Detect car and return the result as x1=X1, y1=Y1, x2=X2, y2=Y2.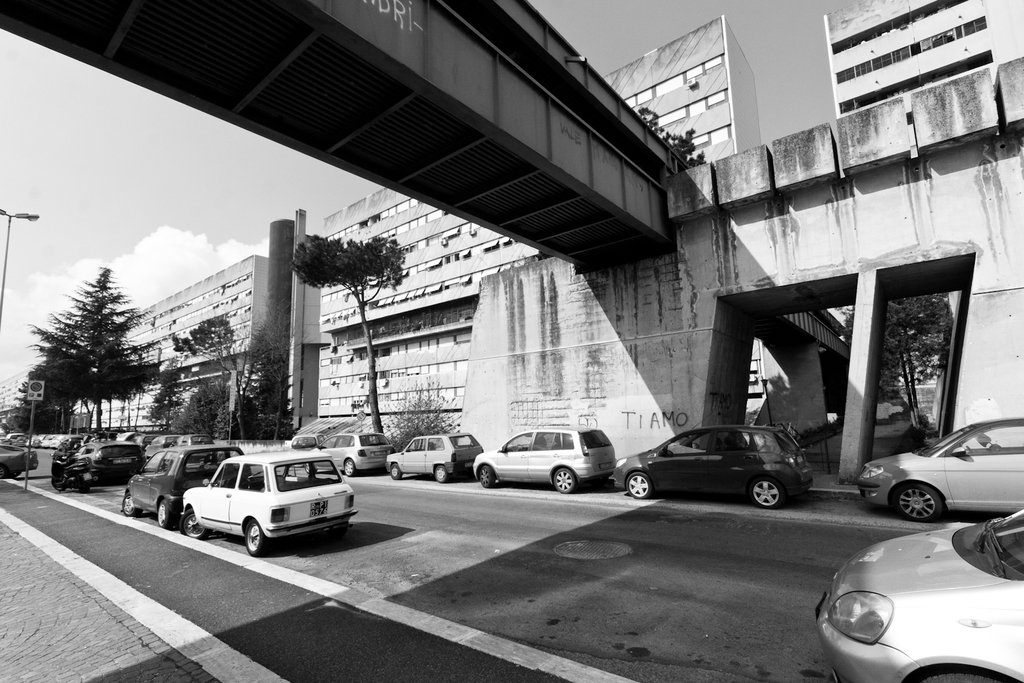
x1=472, y1=425, x2=620, y2=493.
